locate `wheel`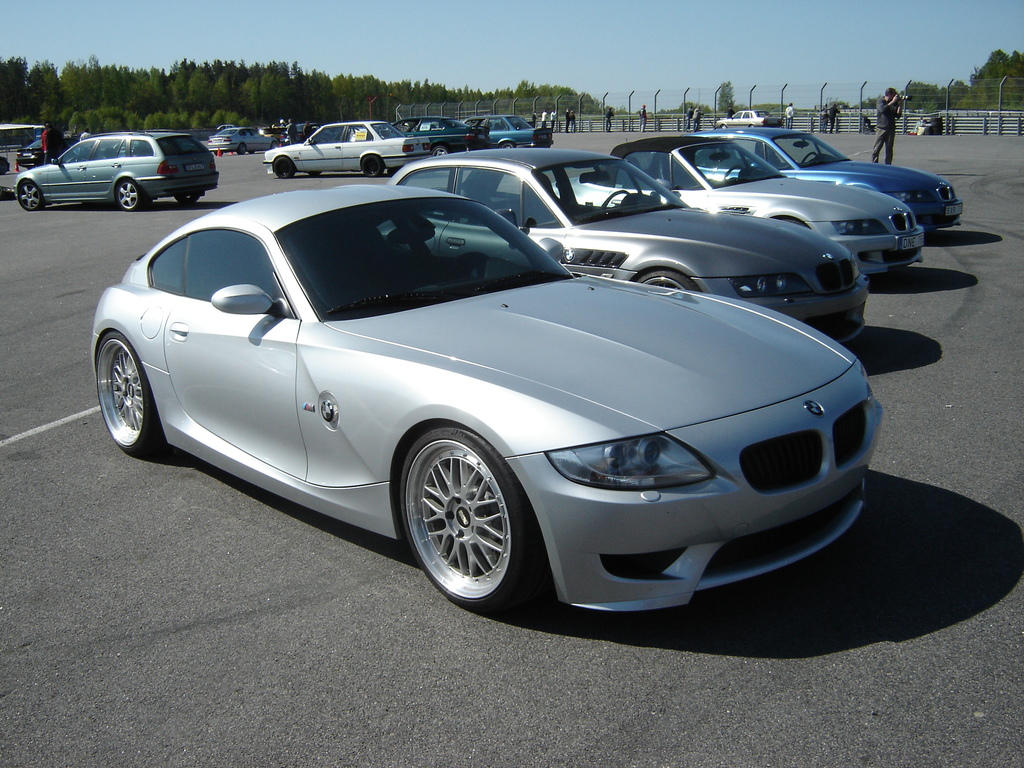
{"x1": 402, "y1": 438, "x2": 526, "y2": 603}
